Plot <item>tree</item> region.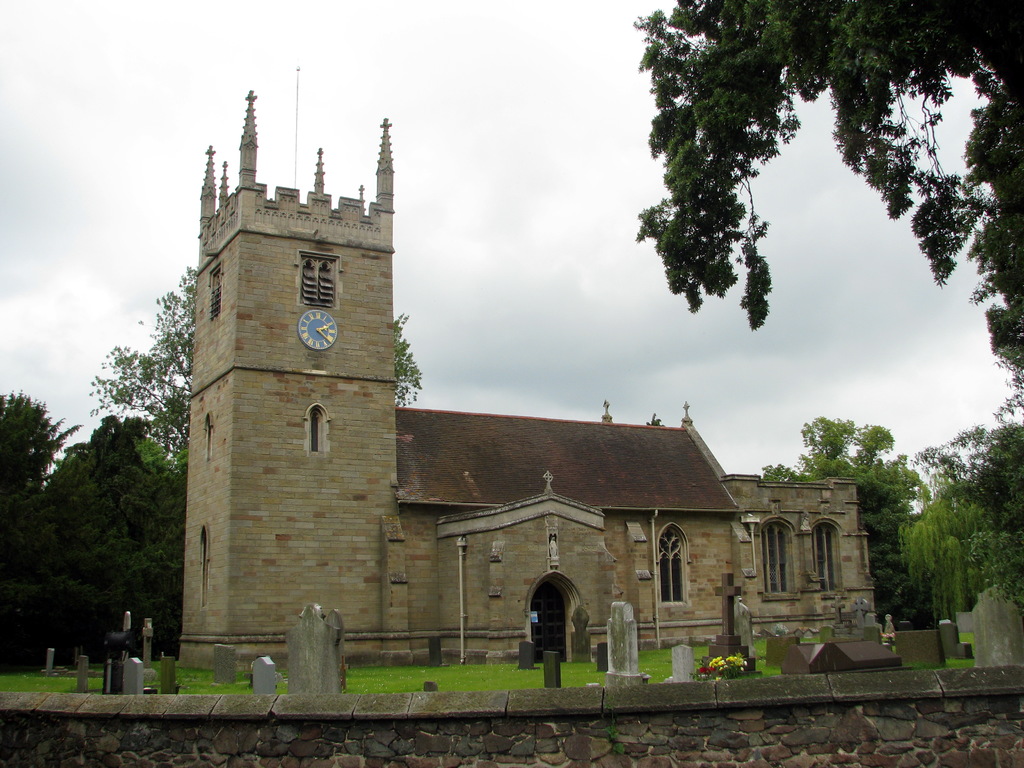
Plotted at bbox(628, 0, 1023, 445).
